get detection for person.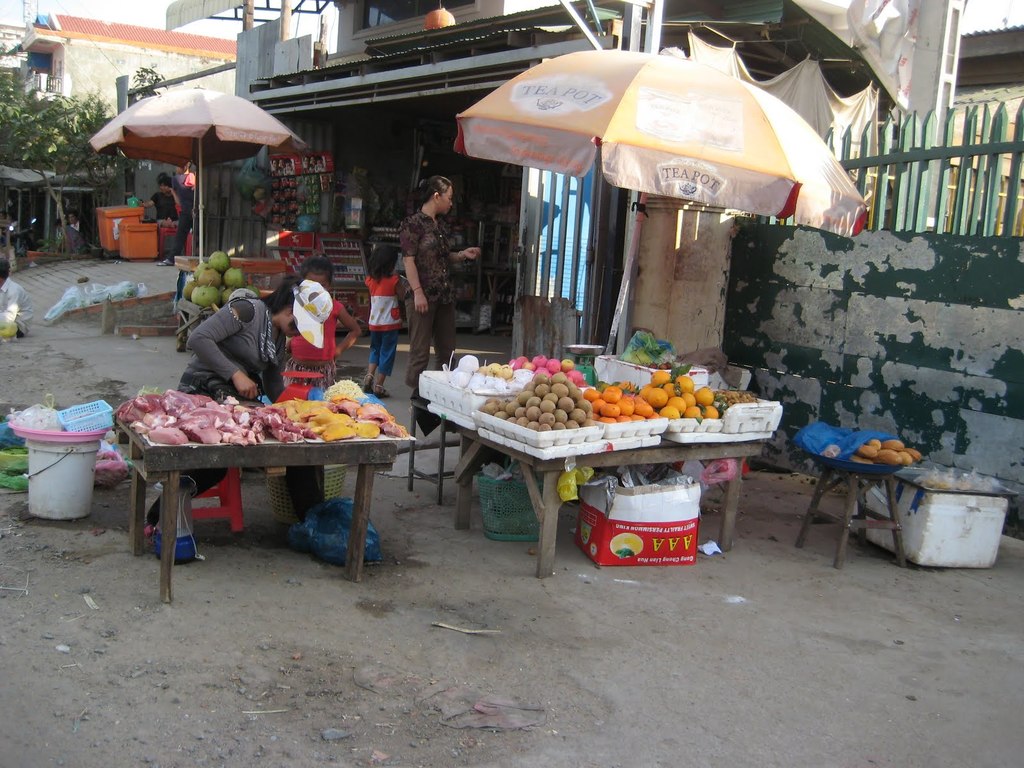
Detection: (136,175,179,228).
